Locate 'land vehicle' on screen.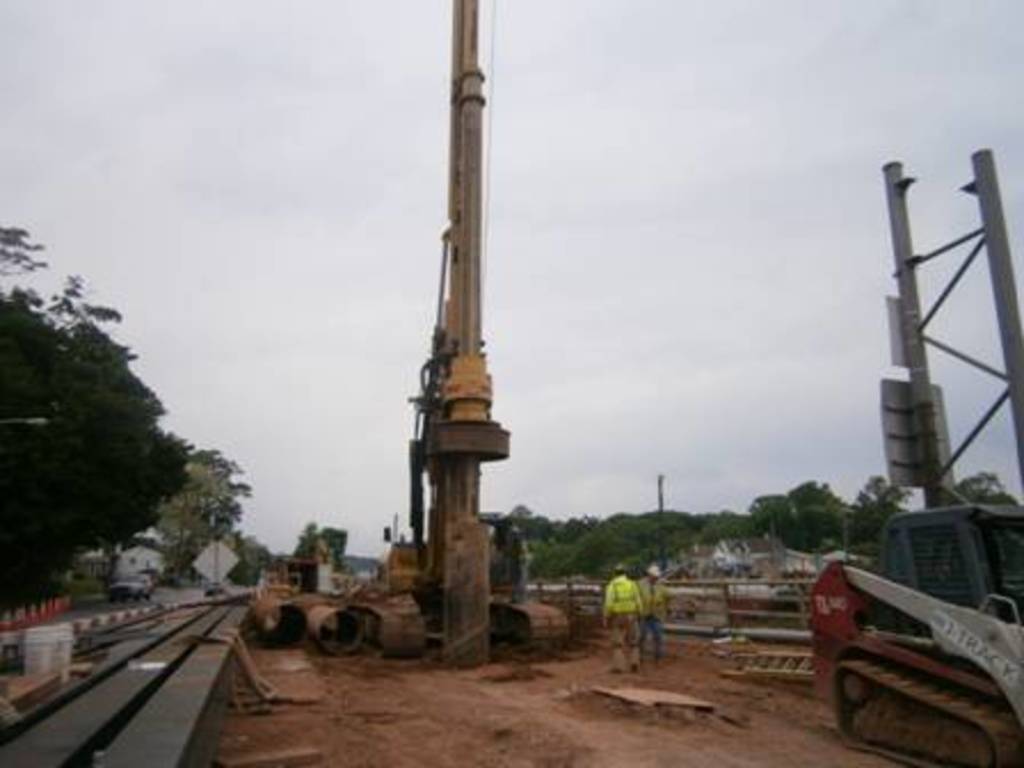
On screen at locate(807, 501, 1022, 766).
